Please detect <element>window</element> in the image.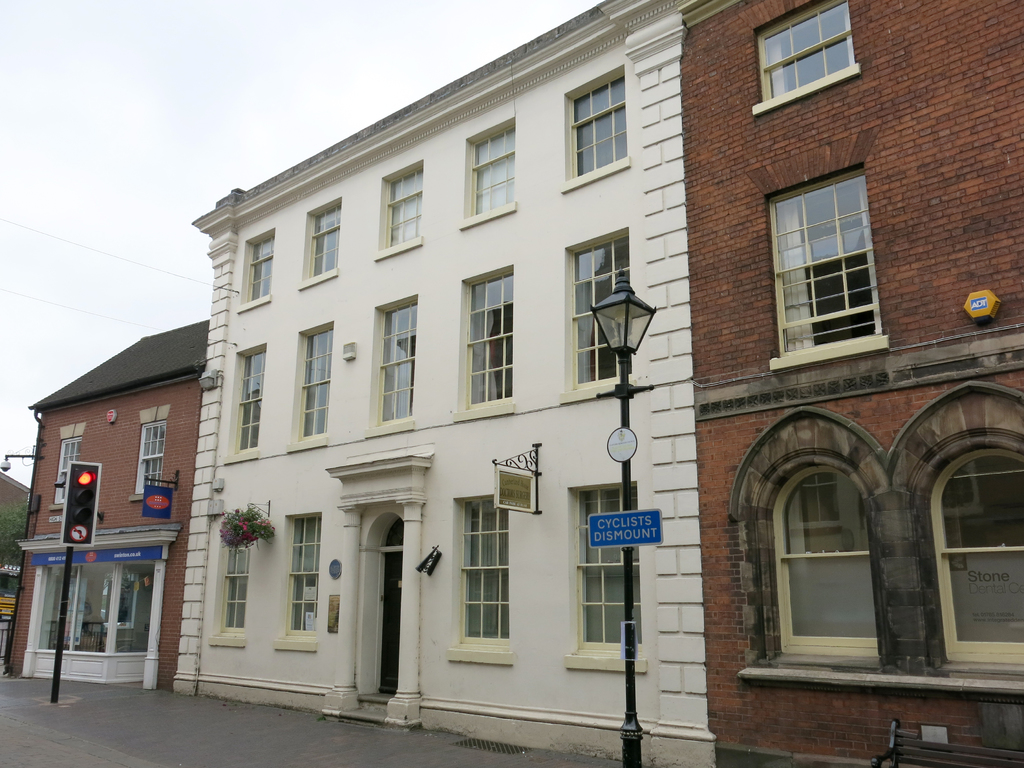
[228, 344, 268, 456].
